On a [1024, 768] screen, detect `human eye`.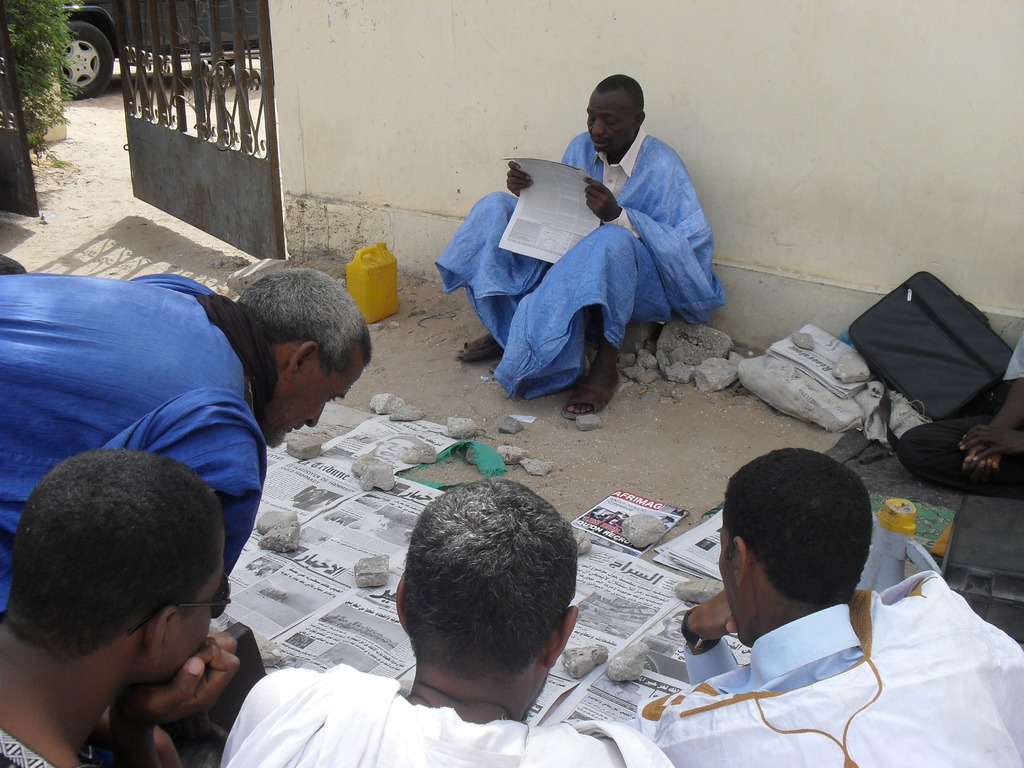
(x1=324, y1=396, x2=340, y2=403).
